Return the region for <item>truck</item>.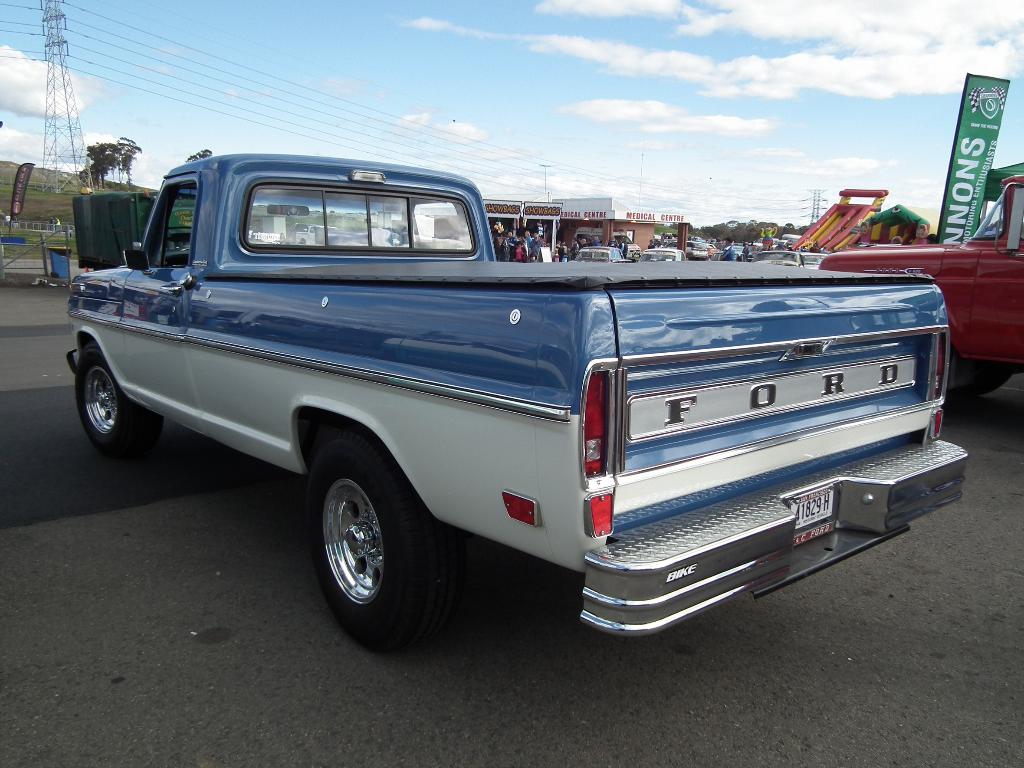
BBox(51, 170, 973, 661).
